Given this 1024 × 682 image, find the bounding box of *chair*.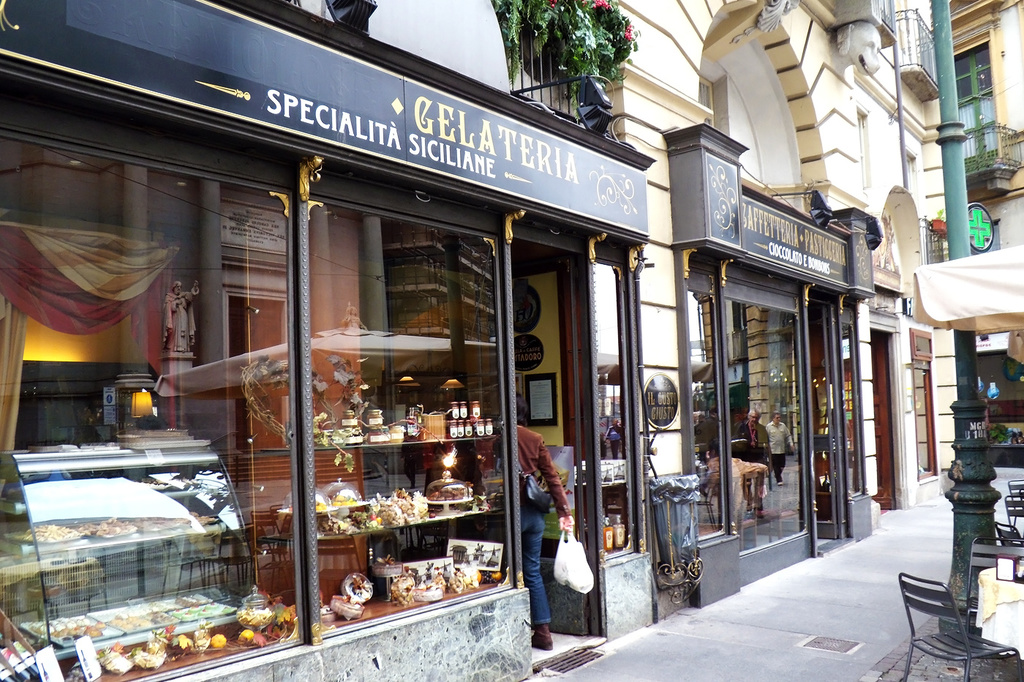
BBox(1008, 479, 1023, 509).
